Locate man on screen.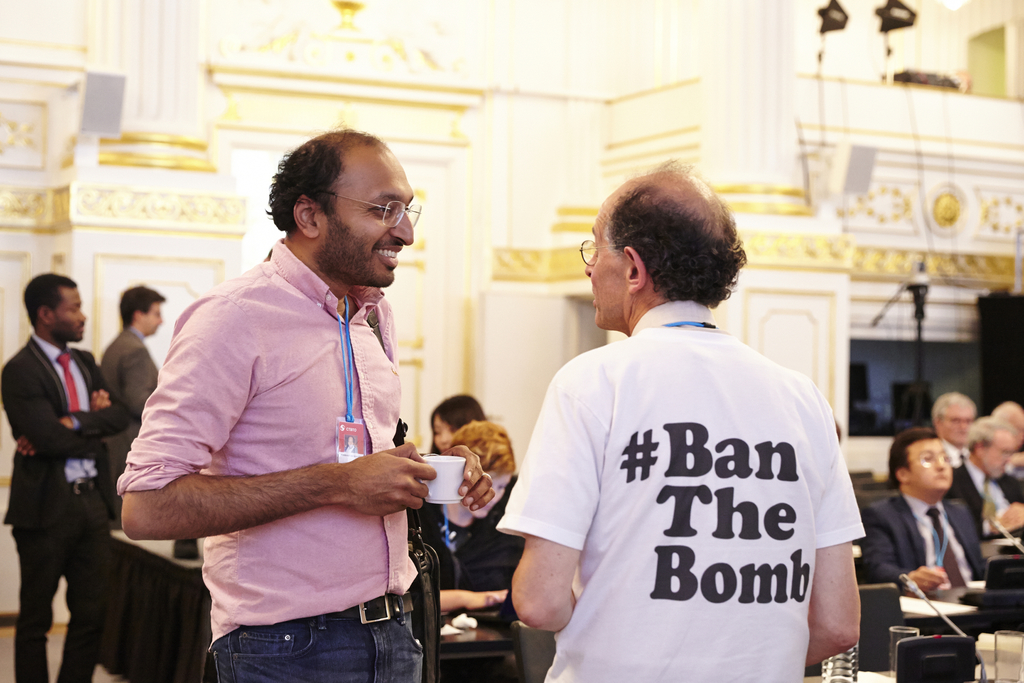
On screen at {"x1": 113, "y1": 124, "x2": 499, "y2": 682}.
